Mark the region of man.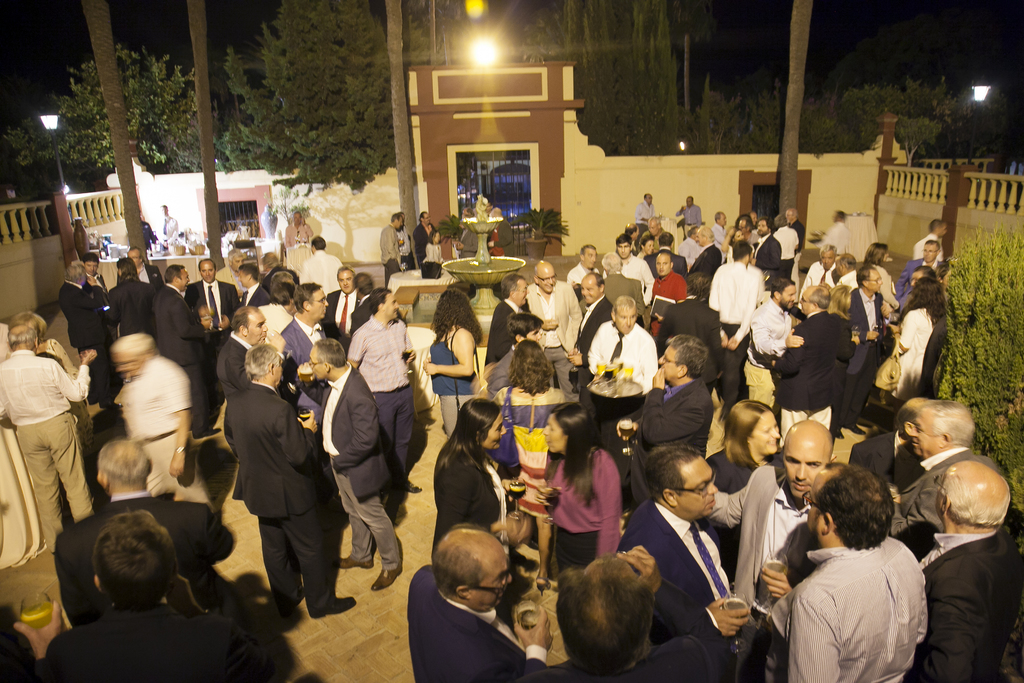
Region: (235, 325, 358, 614).
